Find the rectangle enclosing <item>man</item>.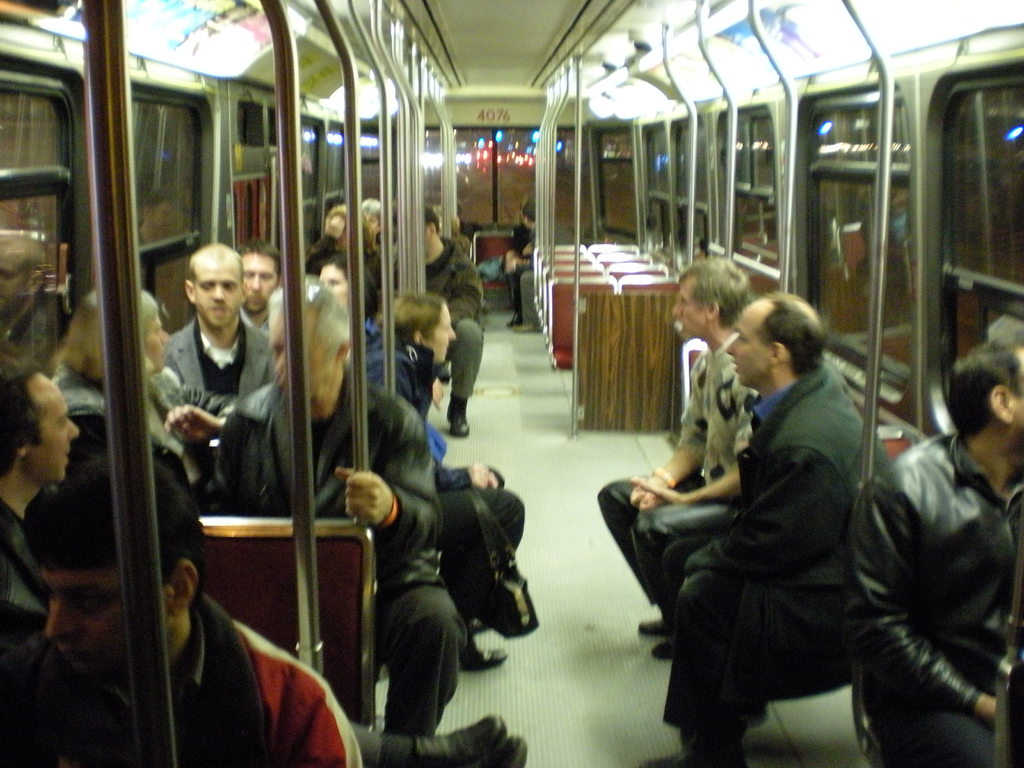
419/207/492/432.
